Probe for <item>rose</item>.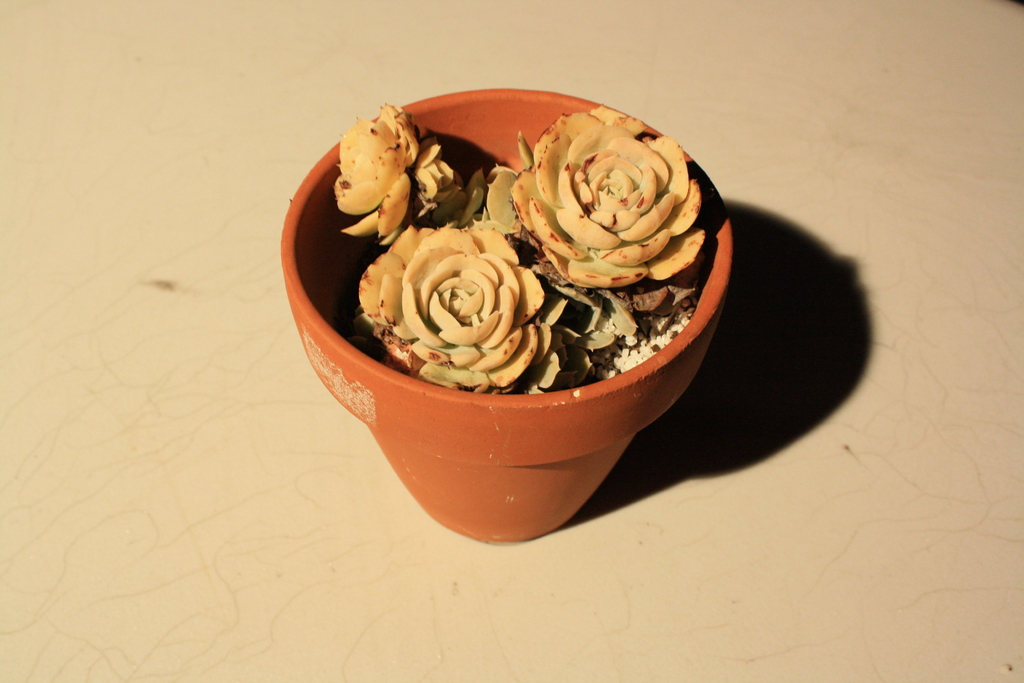
Probe result: <bbox>484, 103, 707, 288</bbox>.
